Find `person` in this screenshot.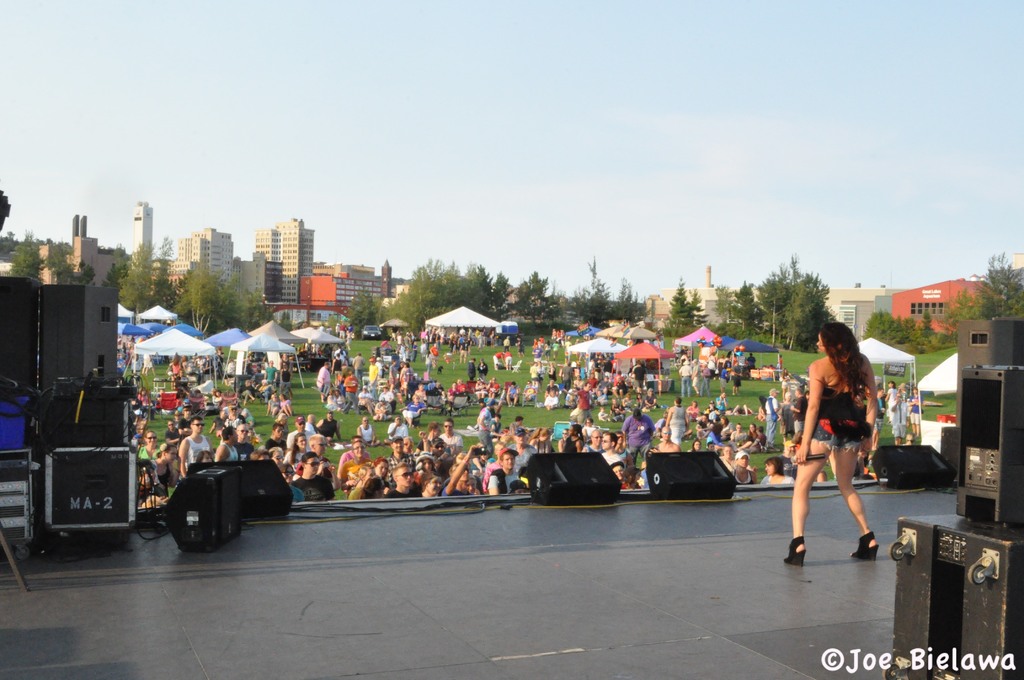
The bounding box for `person` is BBox(143, 352, 152, 375).
